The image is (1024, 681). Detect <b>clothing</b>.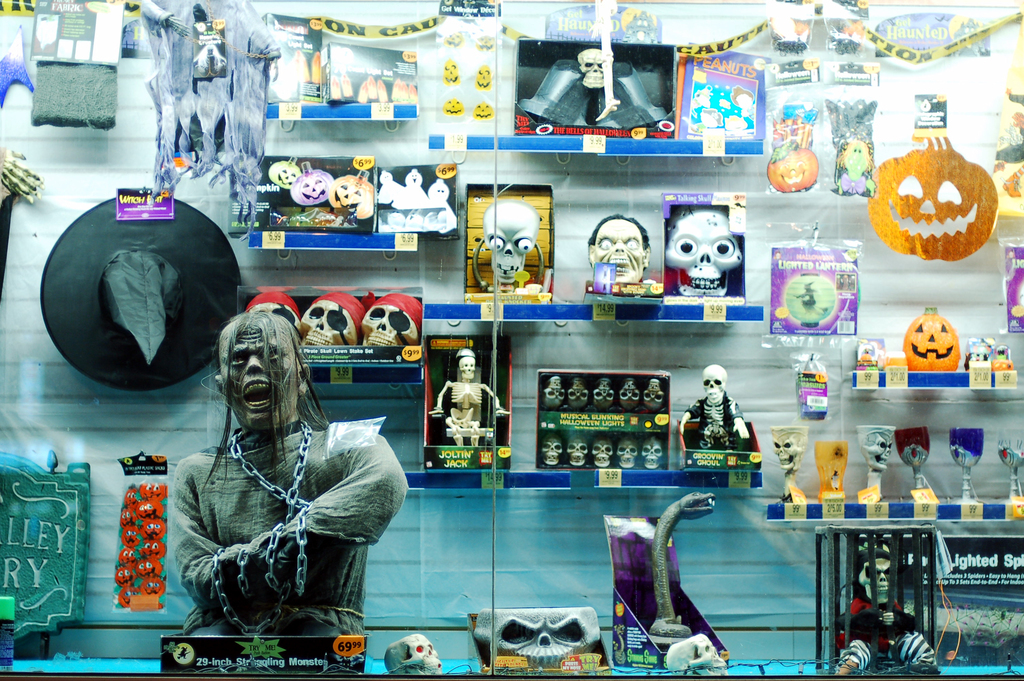
Detection: <region>144, 346, 397, 657</region>.
